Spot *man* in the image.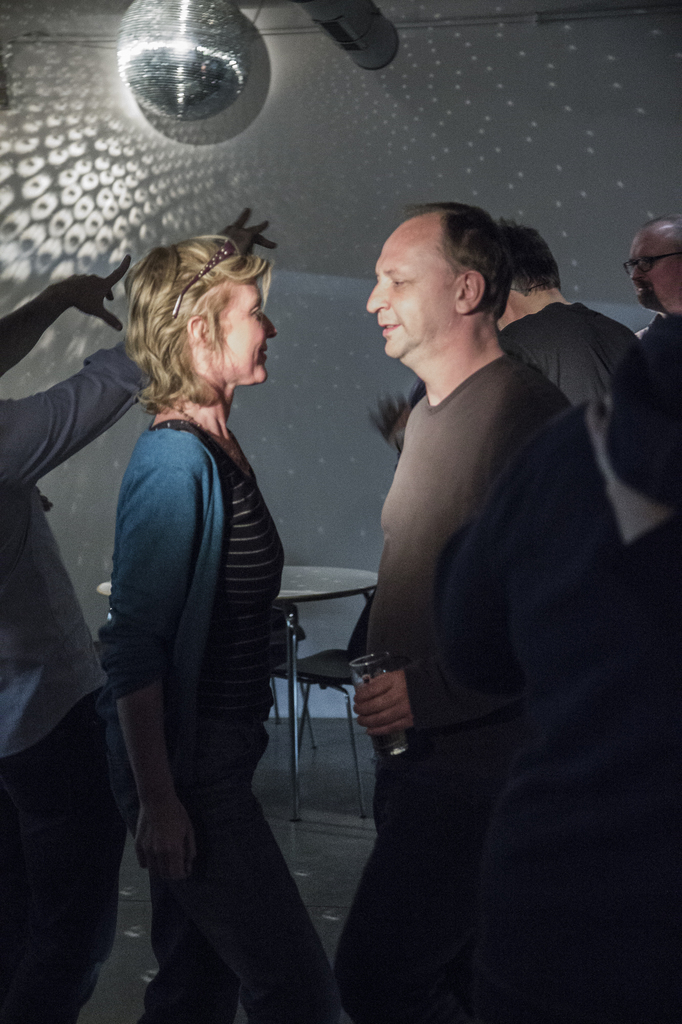
*man* found at crop(0, 204, 281, 1023).
